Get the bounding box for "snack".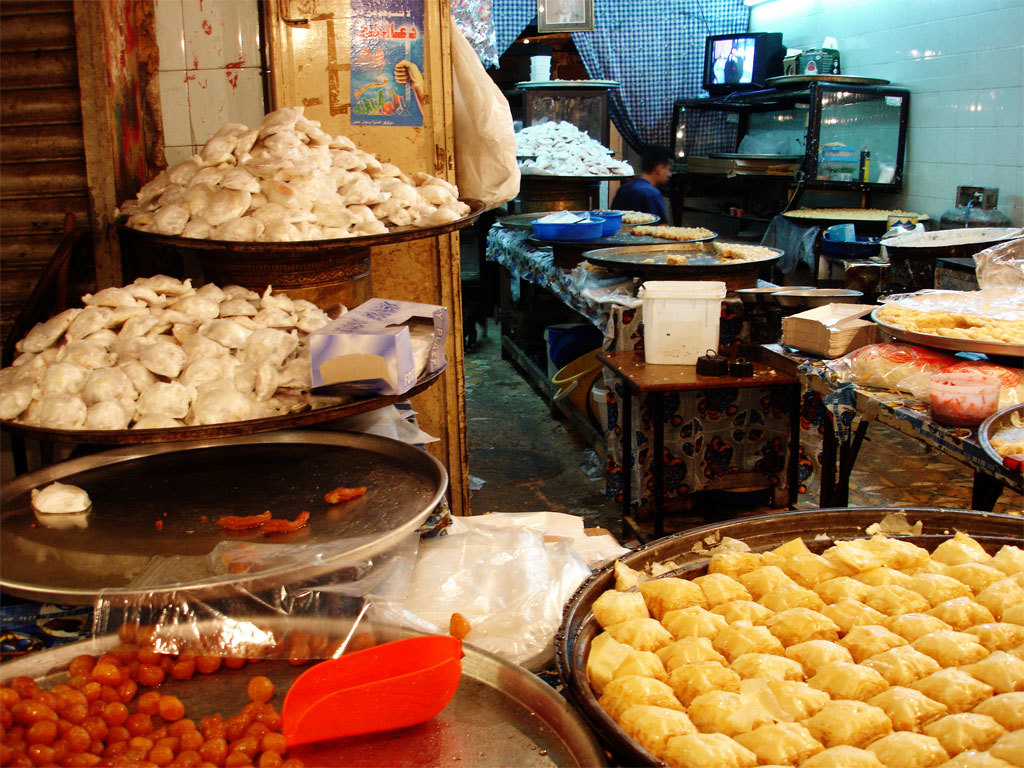
bbox=[121, 98, 486, 243].
